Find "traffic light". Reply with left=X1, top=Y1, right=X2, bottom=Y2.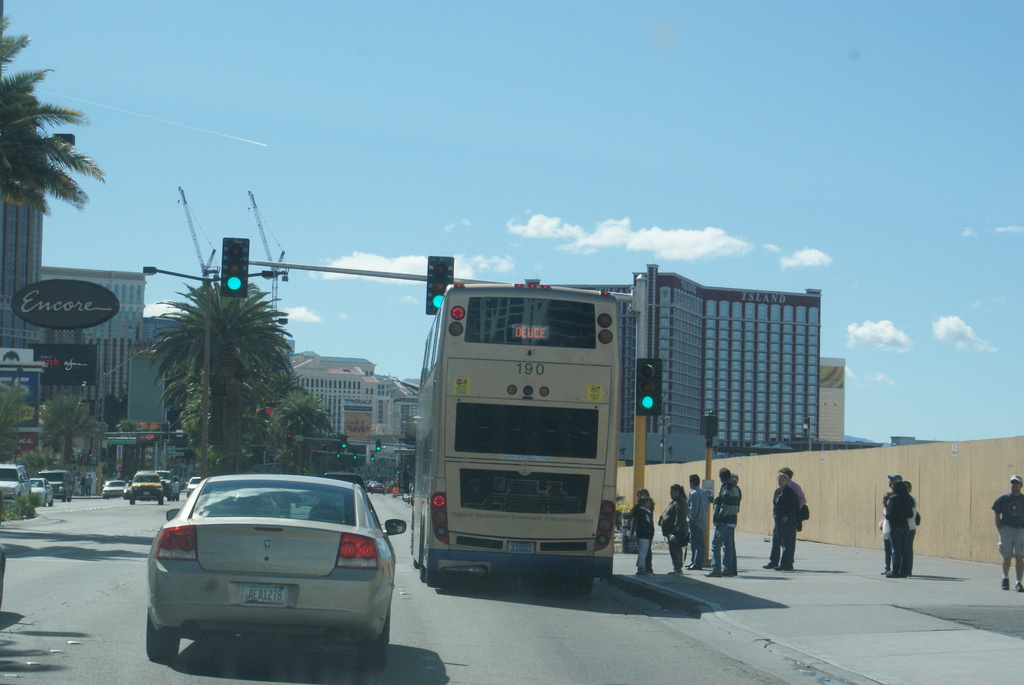
left=353, top=454, right=357, bottom=459.
